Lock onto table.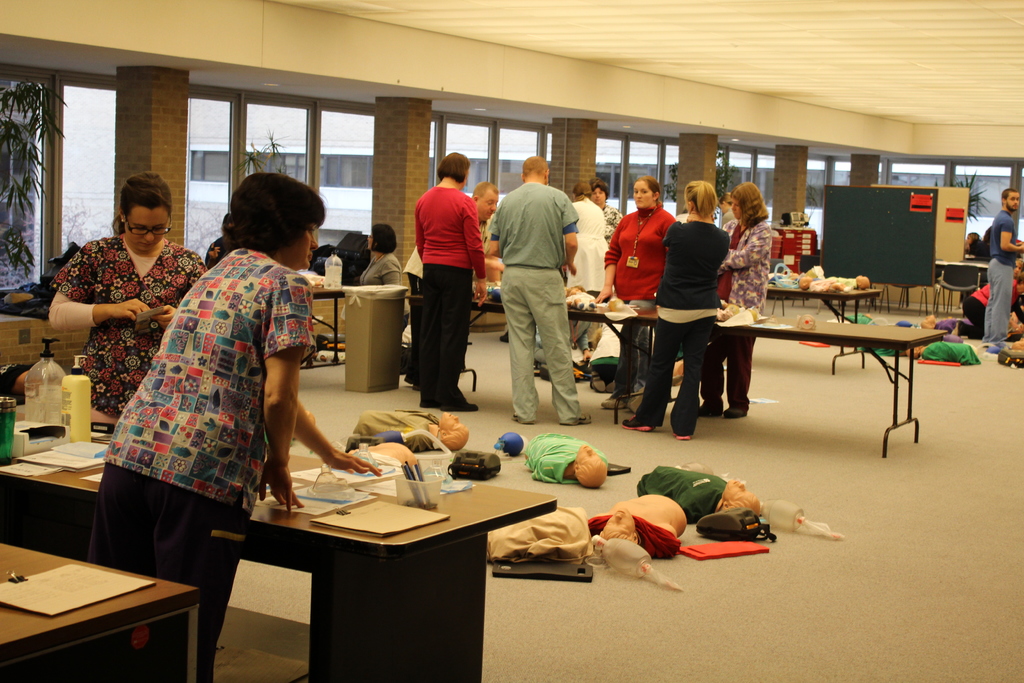
Locked: select_region(3, 431, 557, 682).
